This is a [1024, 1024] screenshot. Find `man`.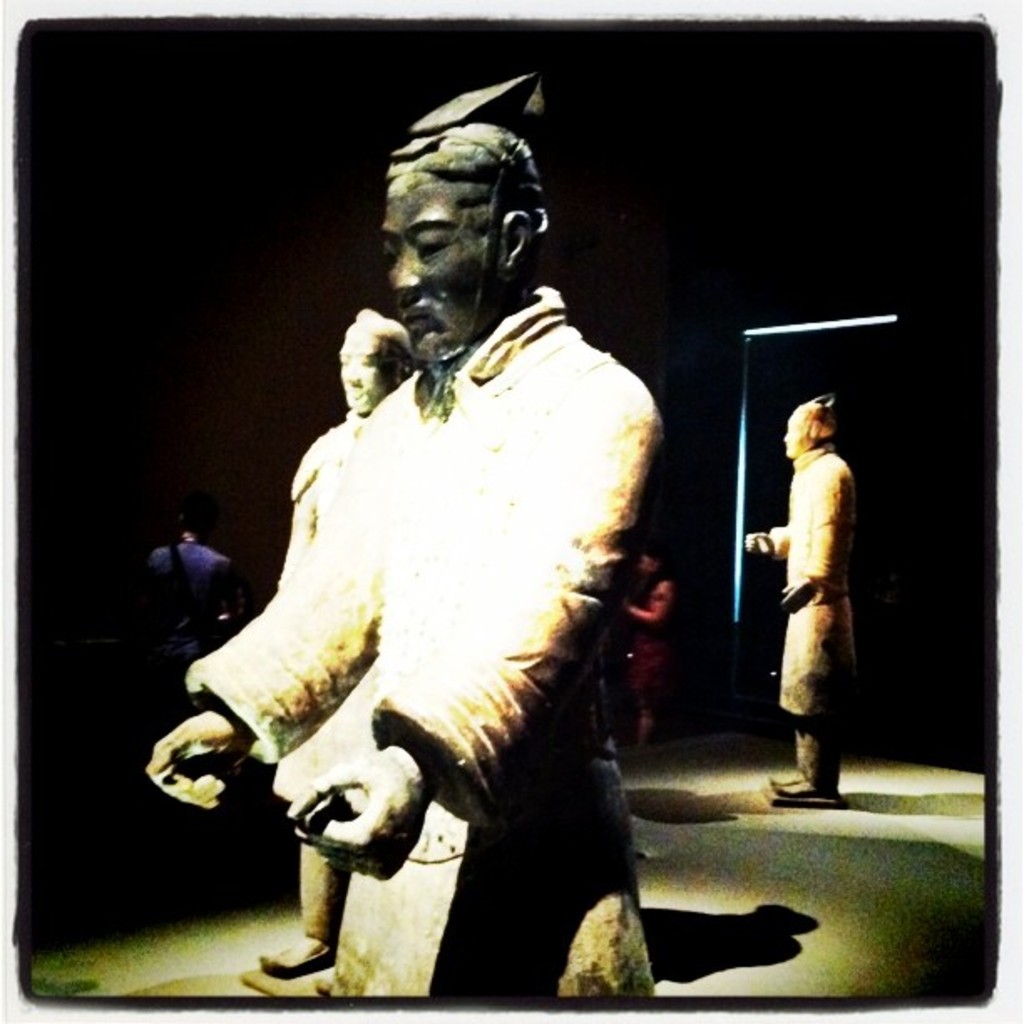
Bounding box: BBox(146, 70, 656, 999).
